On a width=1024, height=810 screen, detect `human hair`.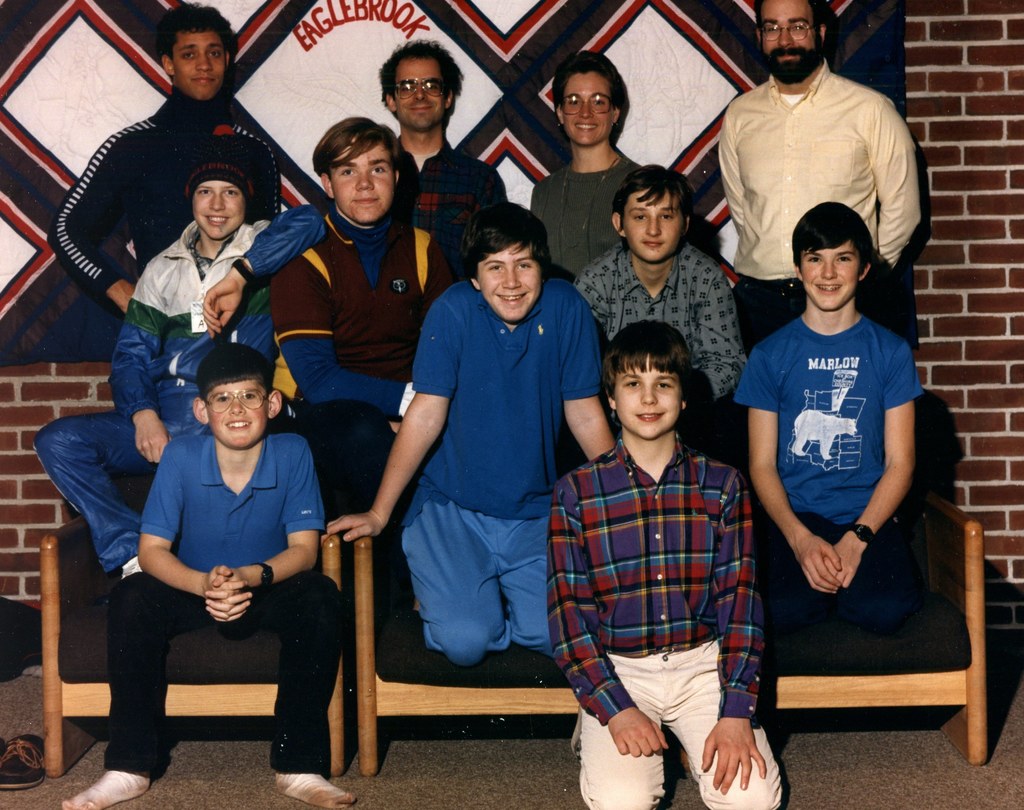
Rect(183, 160, 253, 213).
